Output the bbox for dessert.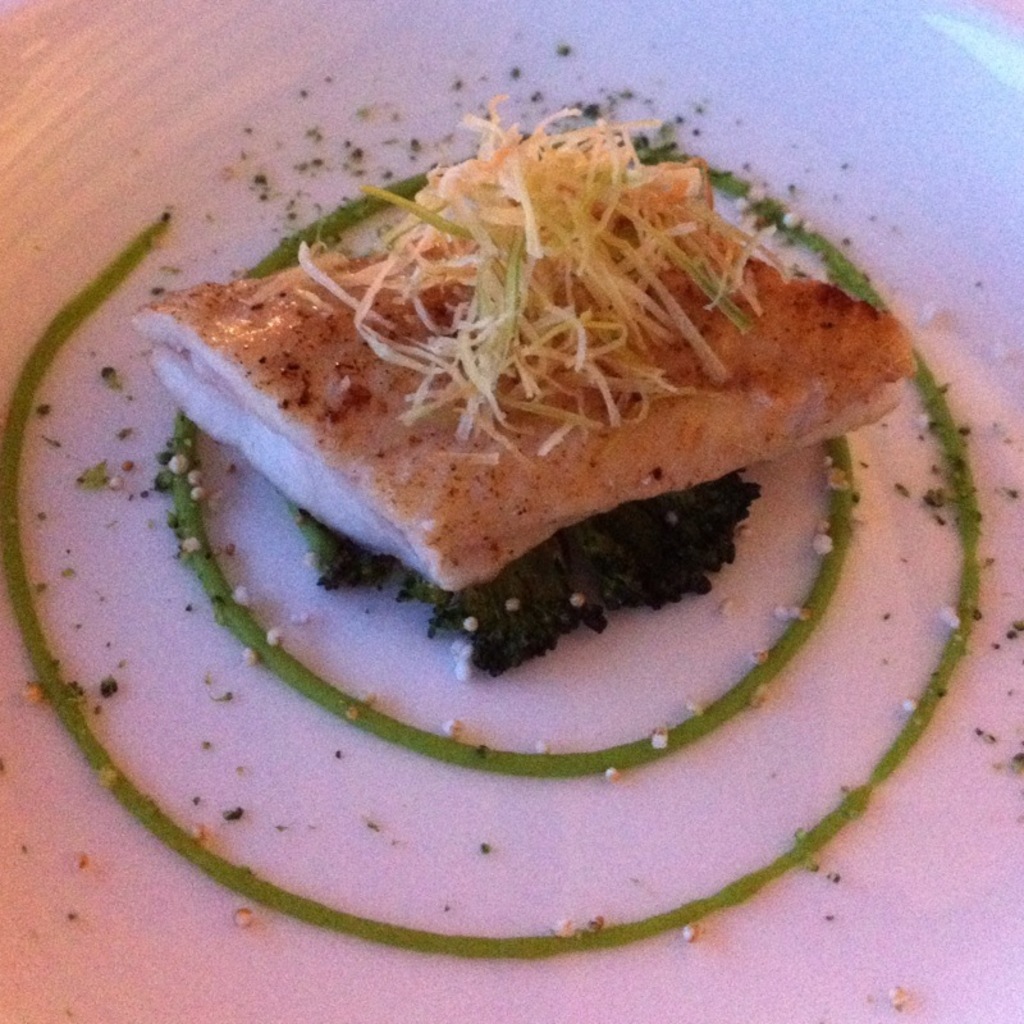
locate(148, 116, 914, 600).
